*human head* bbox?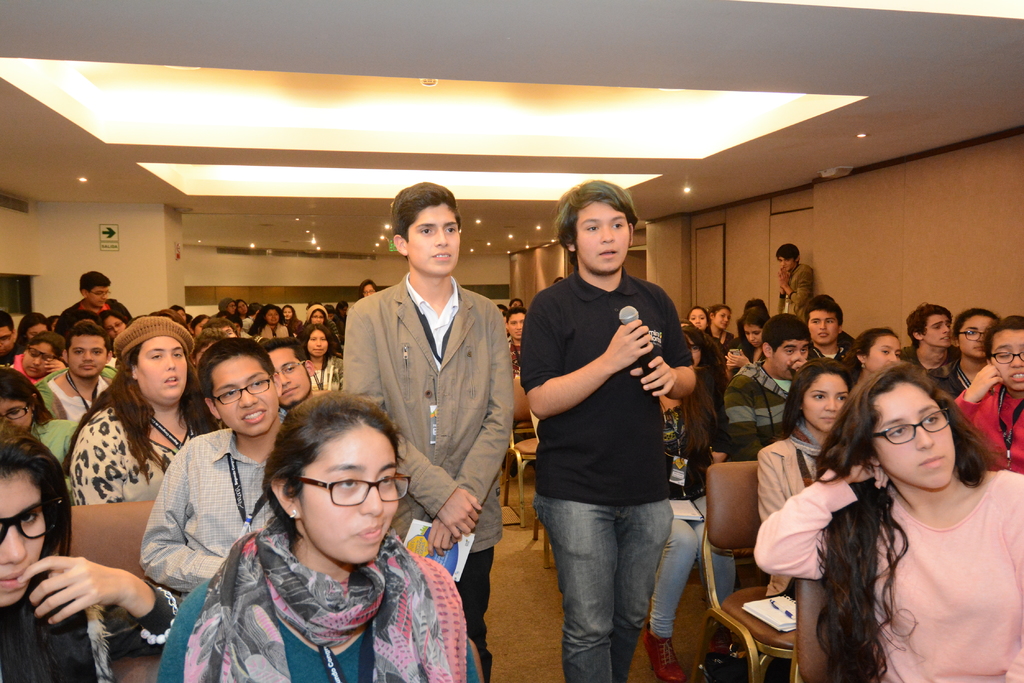
locate(238, 300, 244, 319)
